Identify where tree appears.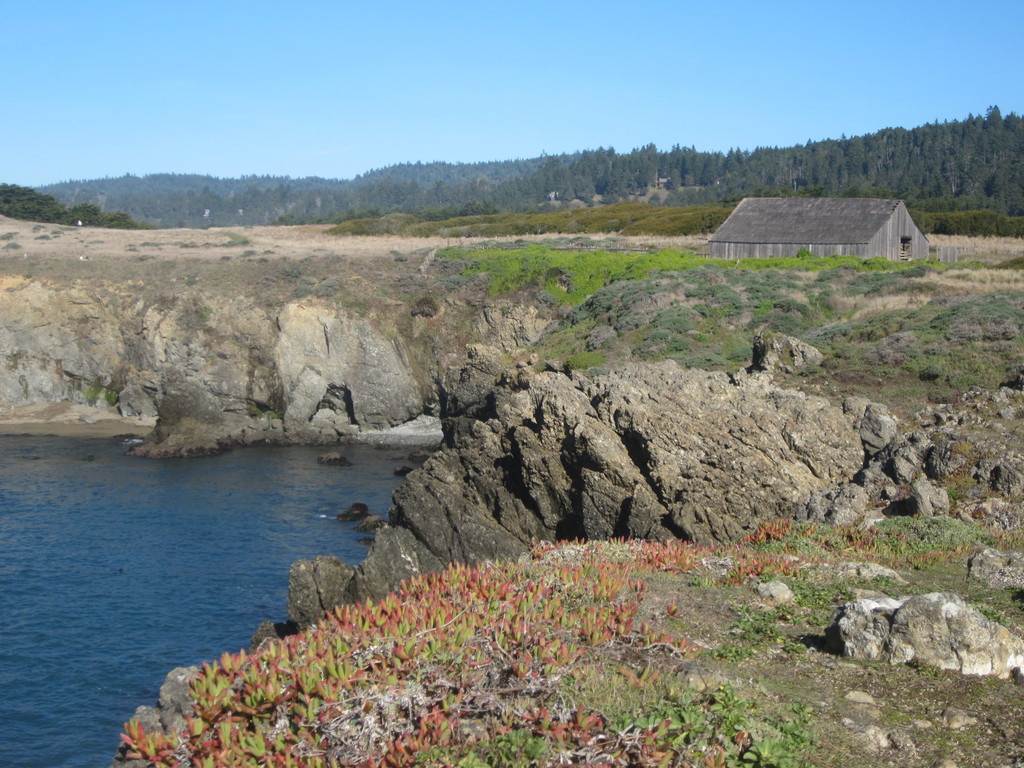
Appears at [x1=0, y1=97, x2=1023, y2=234].
